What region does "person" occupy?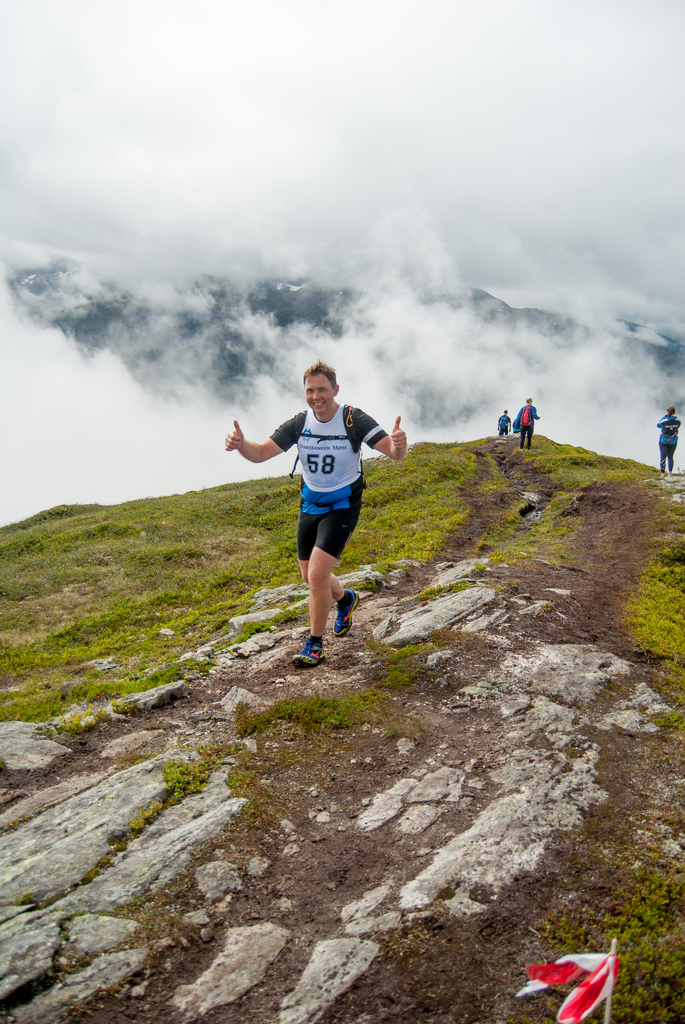
[left=515, top=403, right=537, bottom=448].
